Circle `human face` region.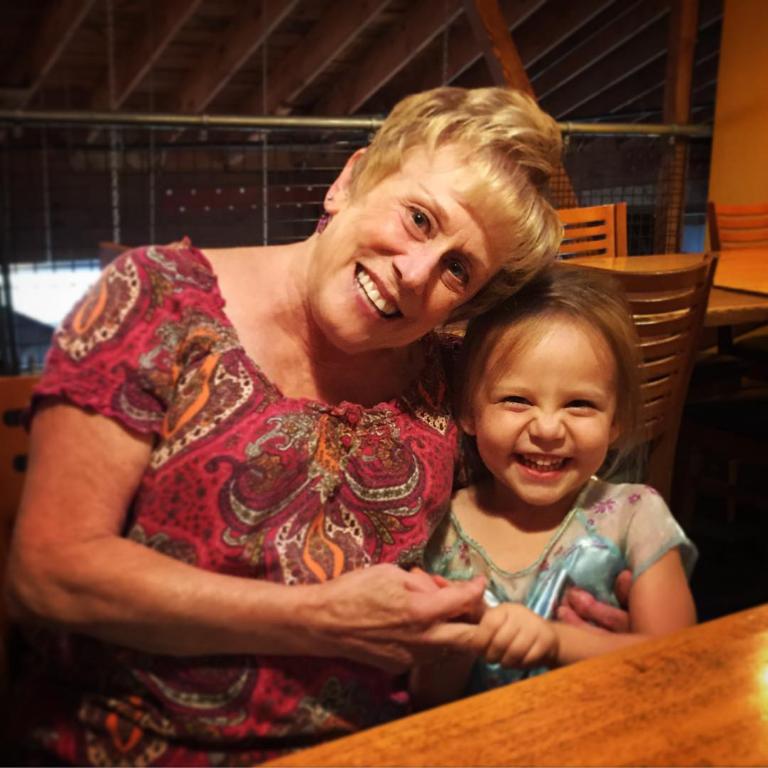
Region: 471:306:614:506.
